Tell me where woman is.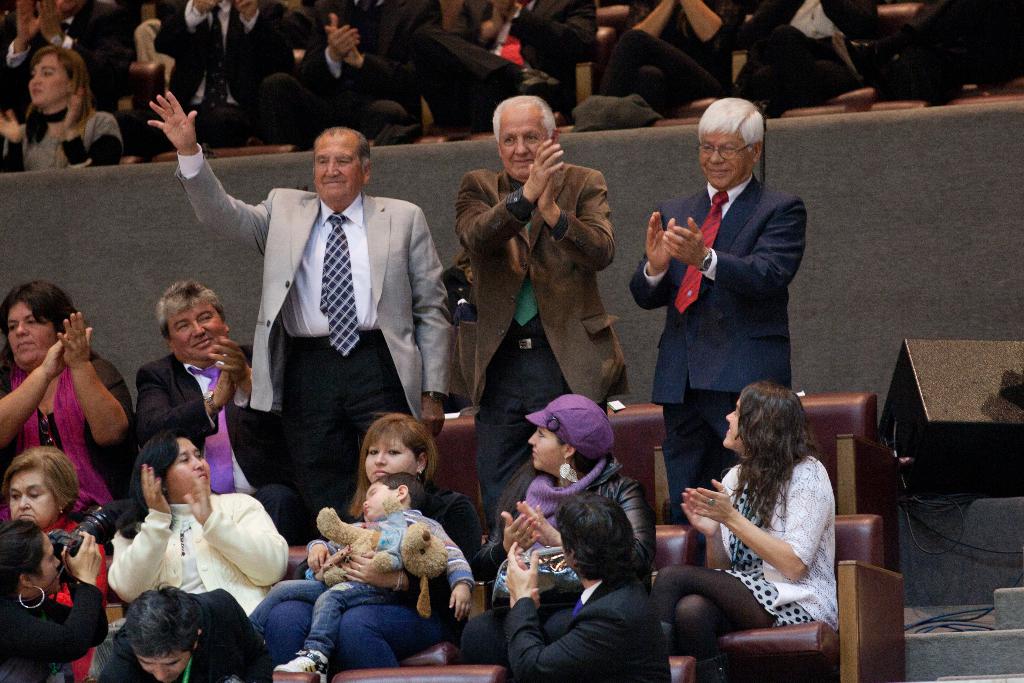
woman is at detection(467, 390, 660, 665).
